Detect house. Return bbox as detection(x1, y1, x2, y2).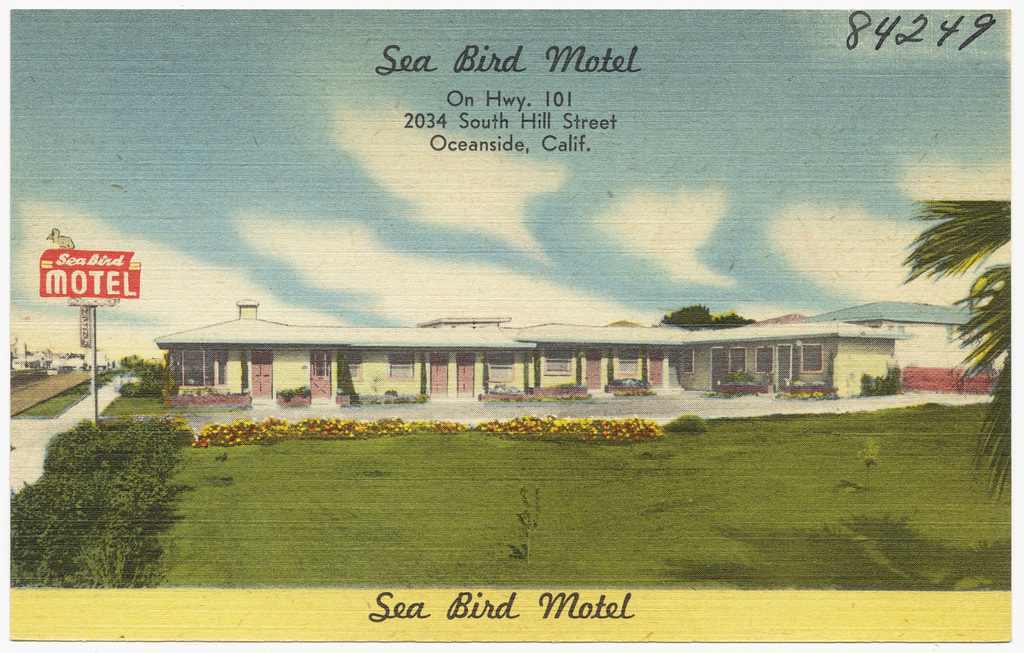
detection(682, 317, 902, 380).
